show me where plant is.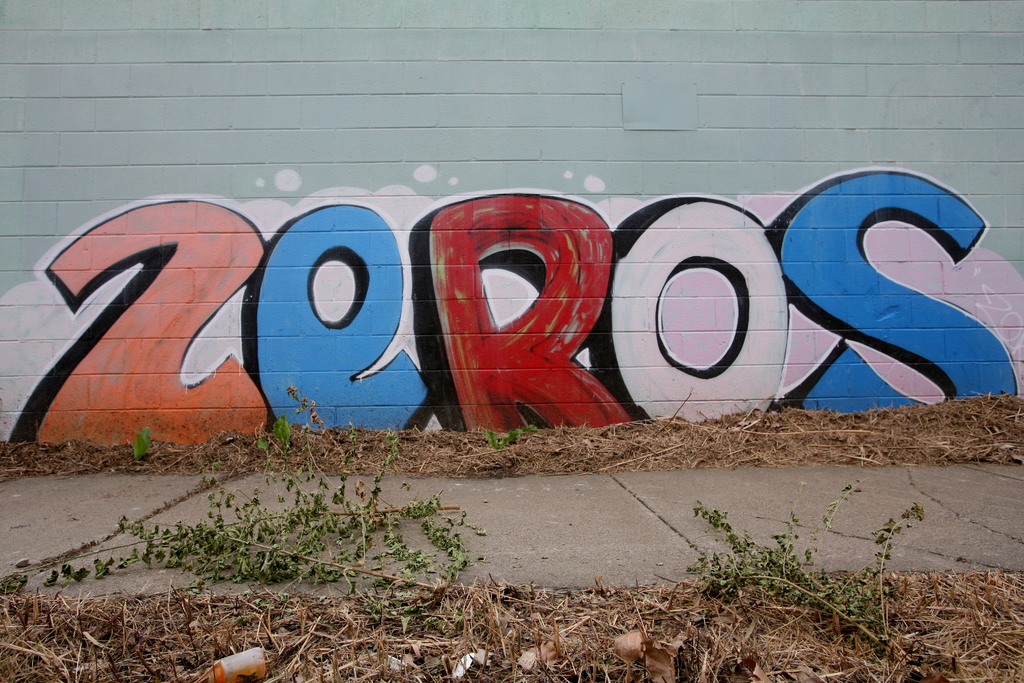
plant is at <box>676,485,925,652</box>.
